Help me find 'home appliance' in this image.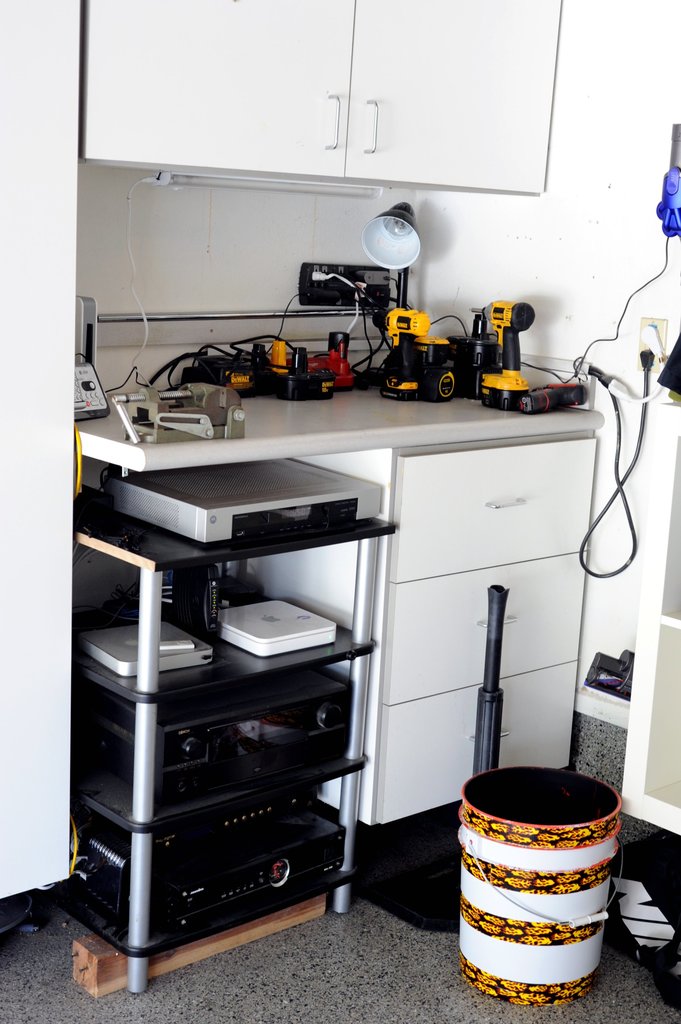
Found it: [72,797,346,935].
